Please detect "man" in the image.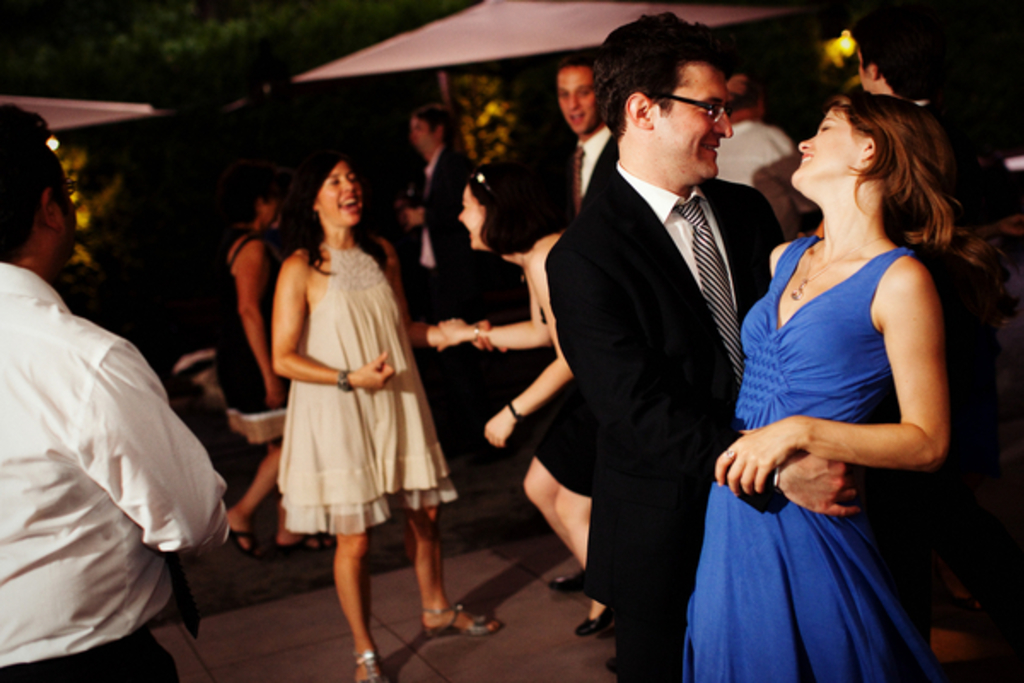
(401, 102, 517, 471).
